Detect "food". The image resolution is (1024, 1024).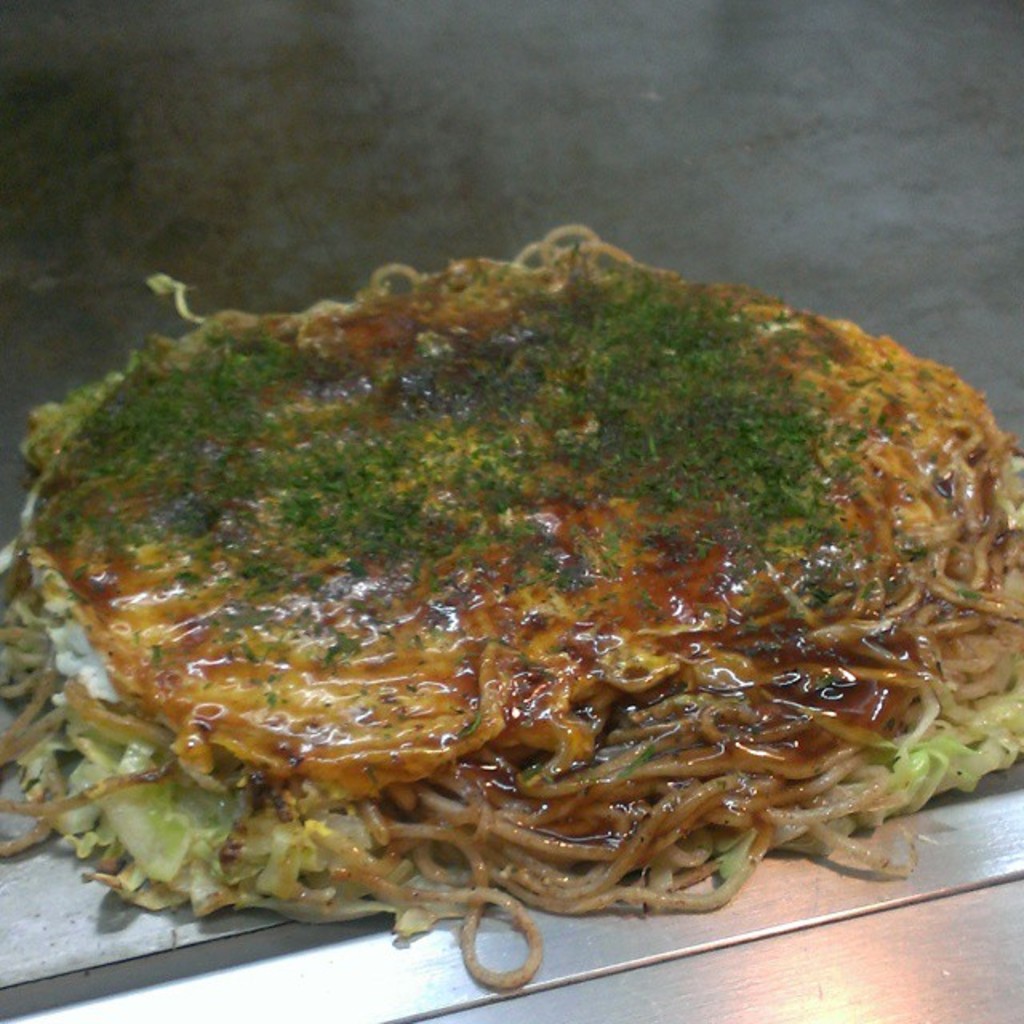
bbox=(29, 246, 1018, 941).
